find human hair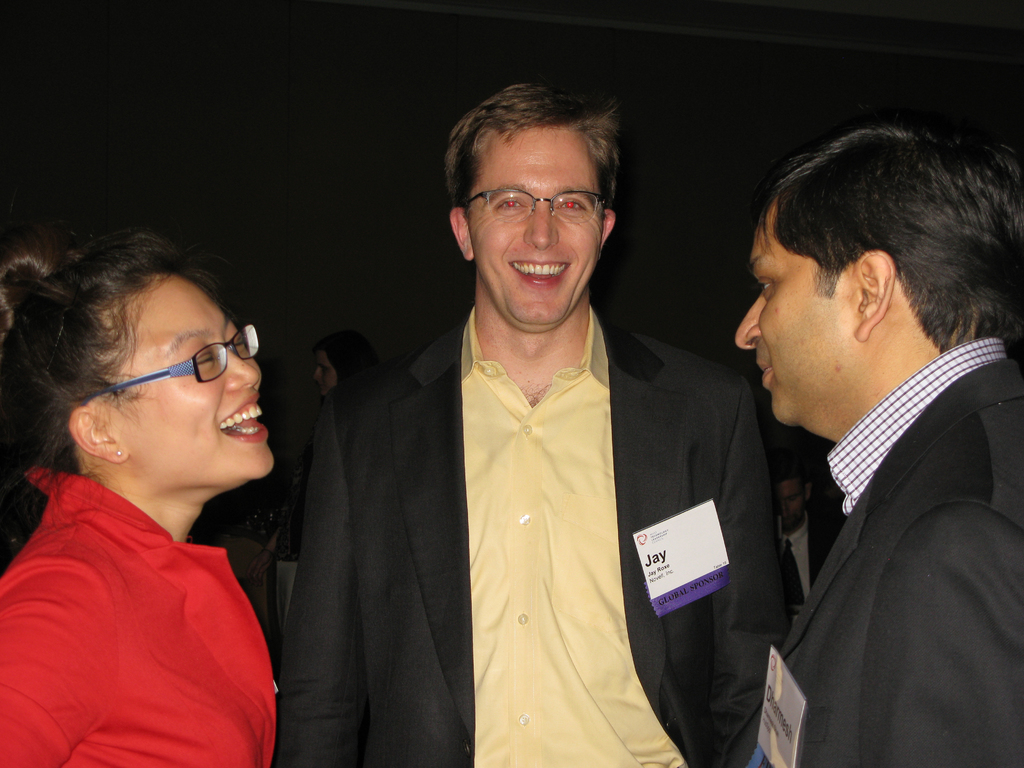
bbox=(446, 95, 628, 232)
